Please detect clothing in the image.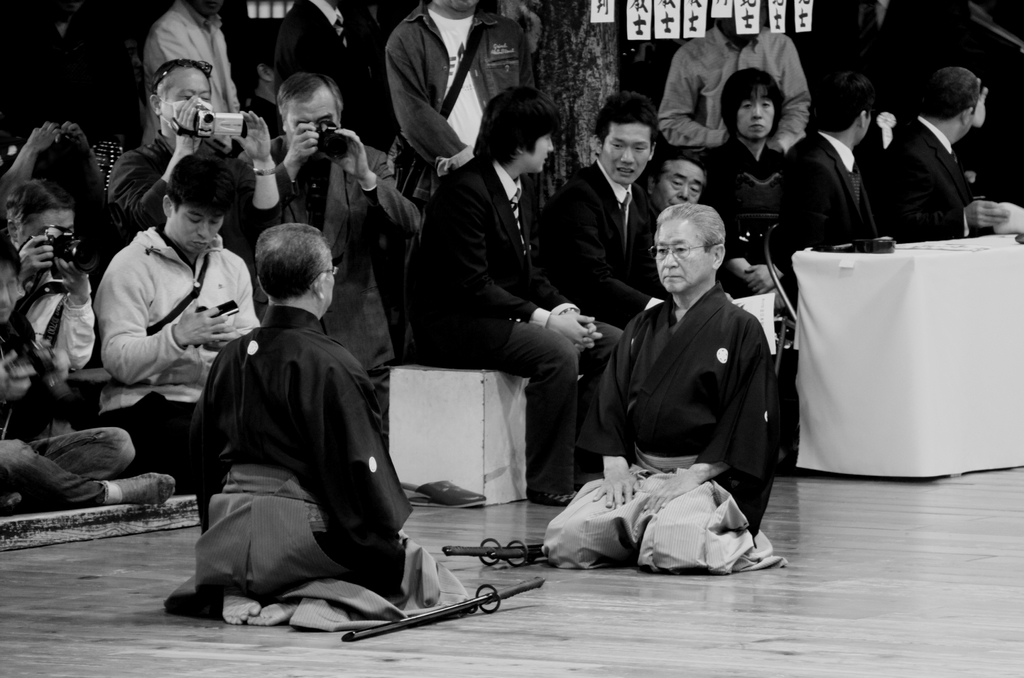
Rect(108, 121, 257, 255).
